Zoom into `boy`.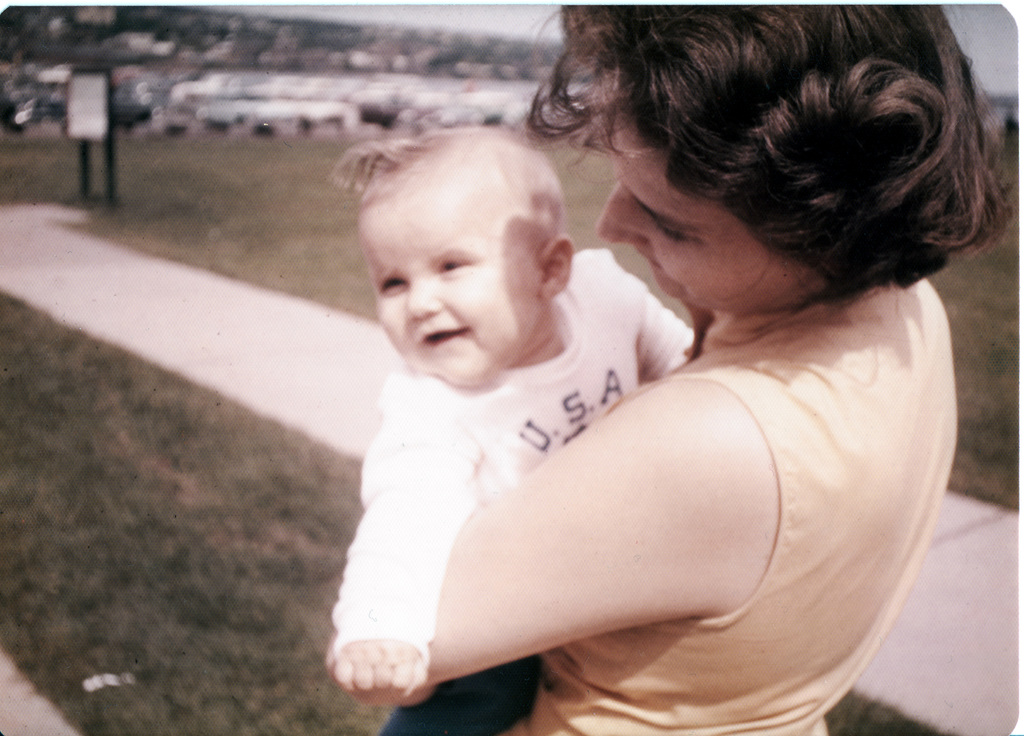
Zoom target: (x1=292, y1=90, x2=675, y2=727).
